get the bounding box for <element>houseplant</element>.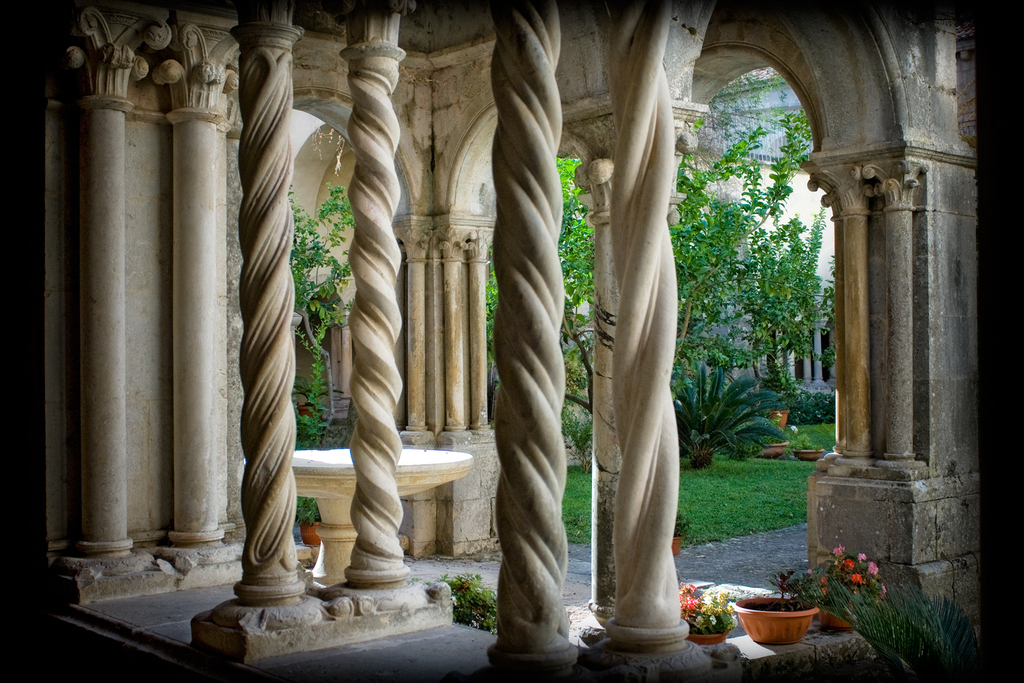
Rect(732, 564, 821, 643).
